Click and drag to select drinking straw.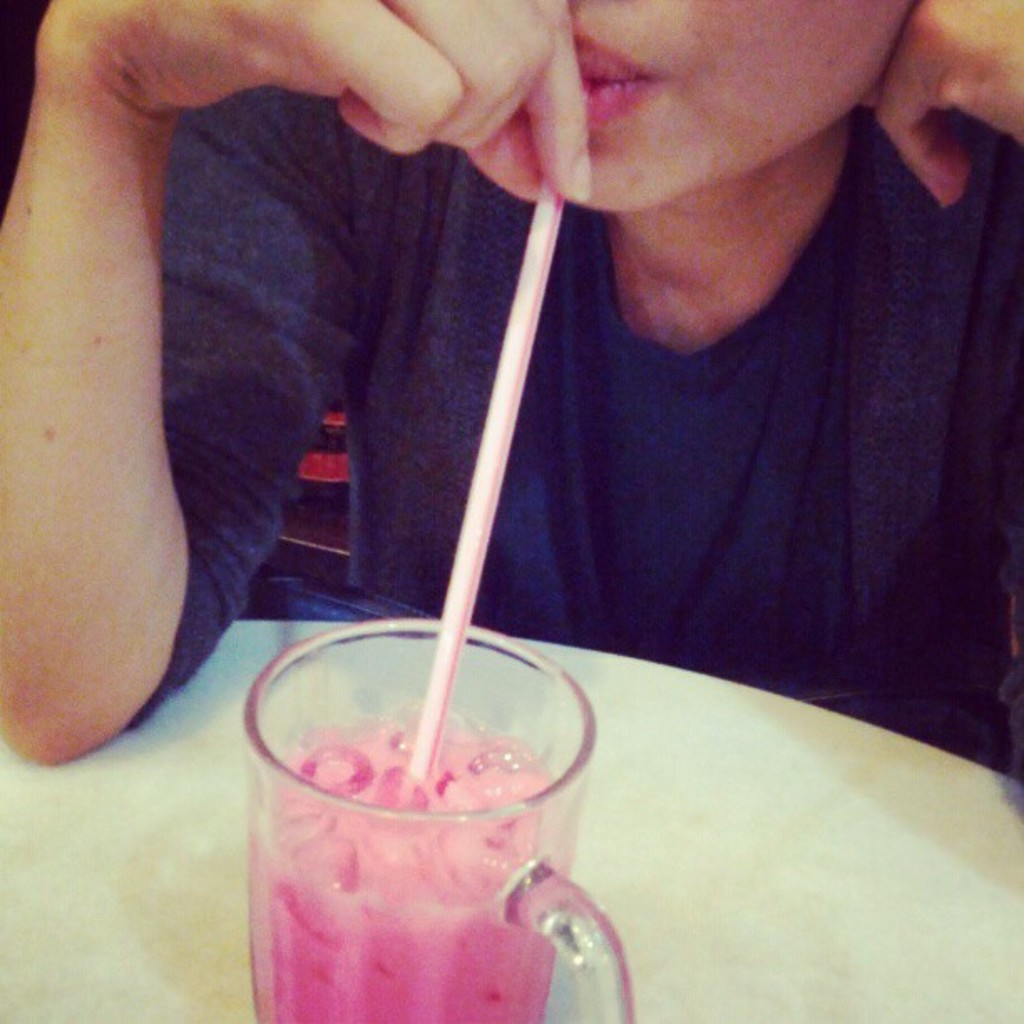
Selection: [left=398, top=169, right=564, bottom=786].
